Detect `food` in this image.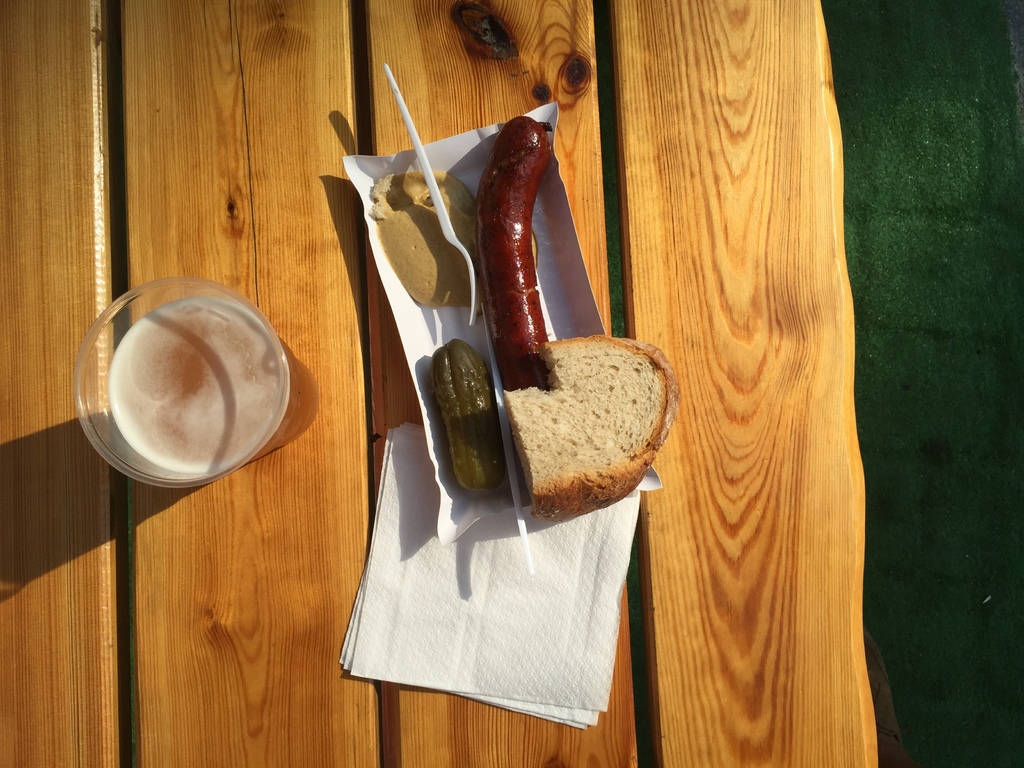
Detection: locate(483, 116, 552, 393).
